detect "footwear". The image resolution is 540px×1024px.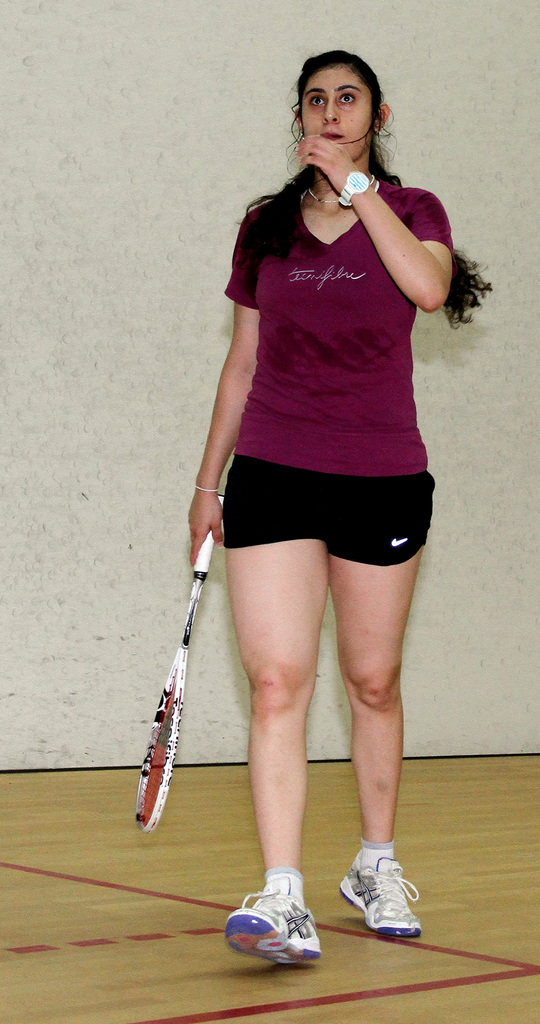
select_region(342, 855, 415, 939).
